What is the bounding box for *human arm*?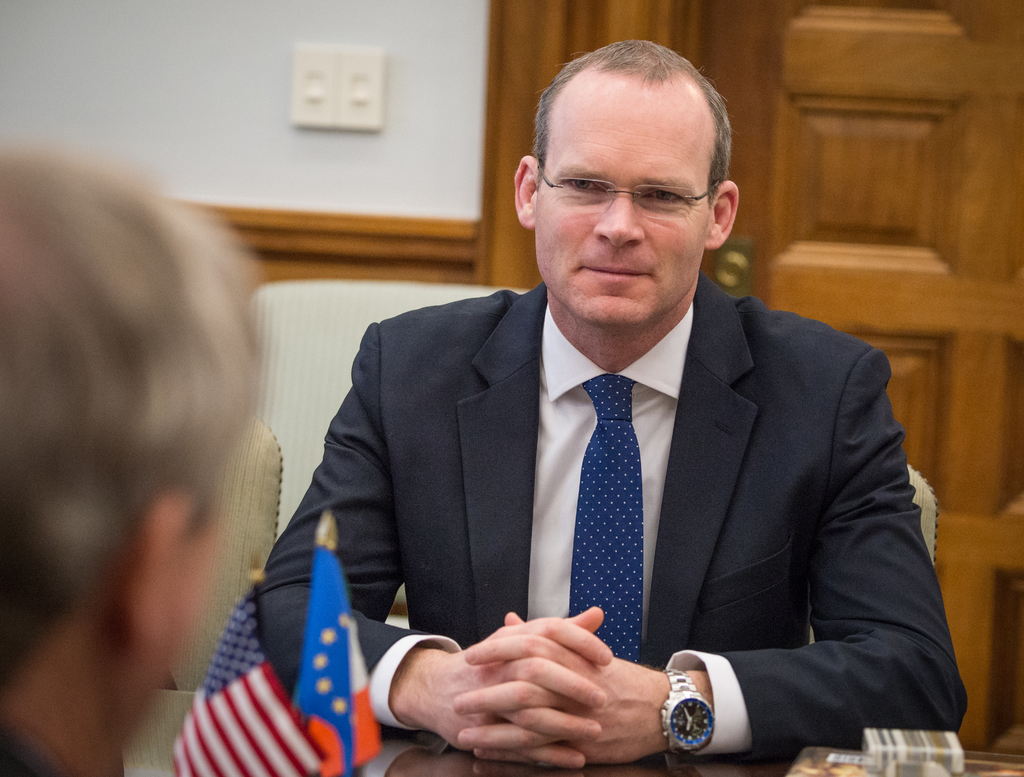
pyautogui.locateOnScreen(253, 329, 613, 768).
